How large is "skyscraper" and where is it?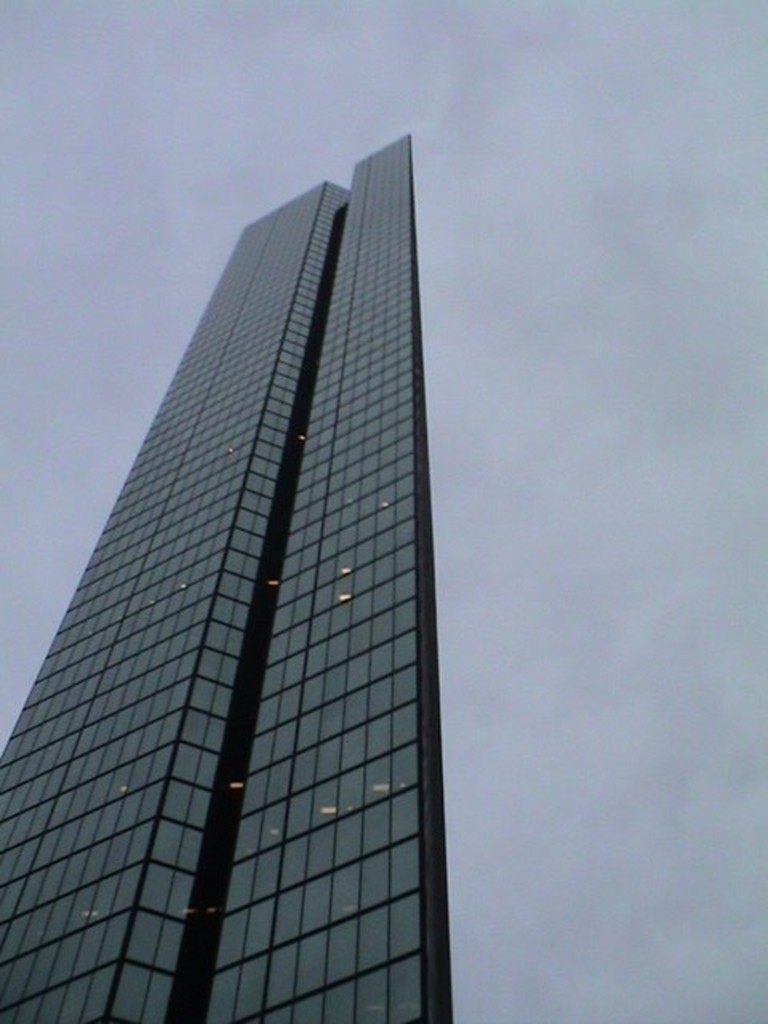
Bounding box: bbox=(0, 131, 453, 1022).
